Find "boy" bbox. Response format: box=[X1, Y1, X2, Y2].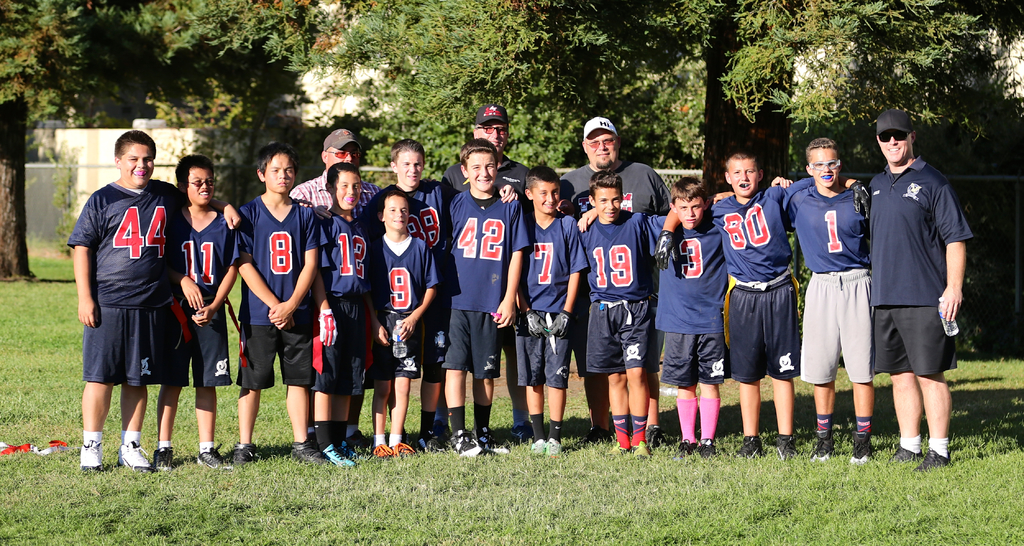
box=[316, 174, 378, 483].
